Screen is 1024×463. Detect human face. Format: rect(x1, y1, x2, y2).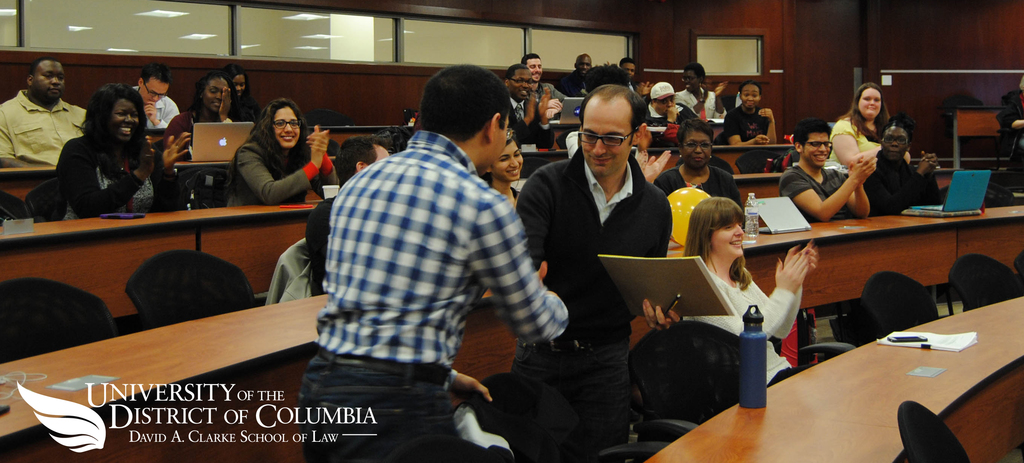
rect(374, 145, 388, 162).
